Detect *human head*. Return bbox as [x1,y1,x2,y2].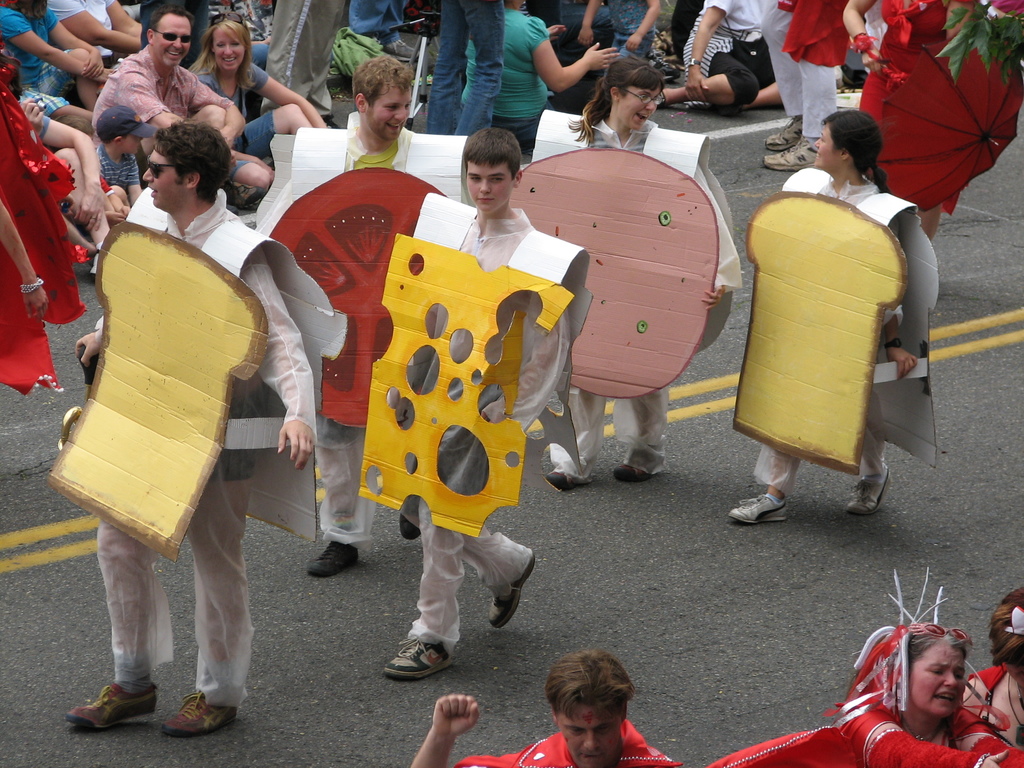
[94,106,159,157].
